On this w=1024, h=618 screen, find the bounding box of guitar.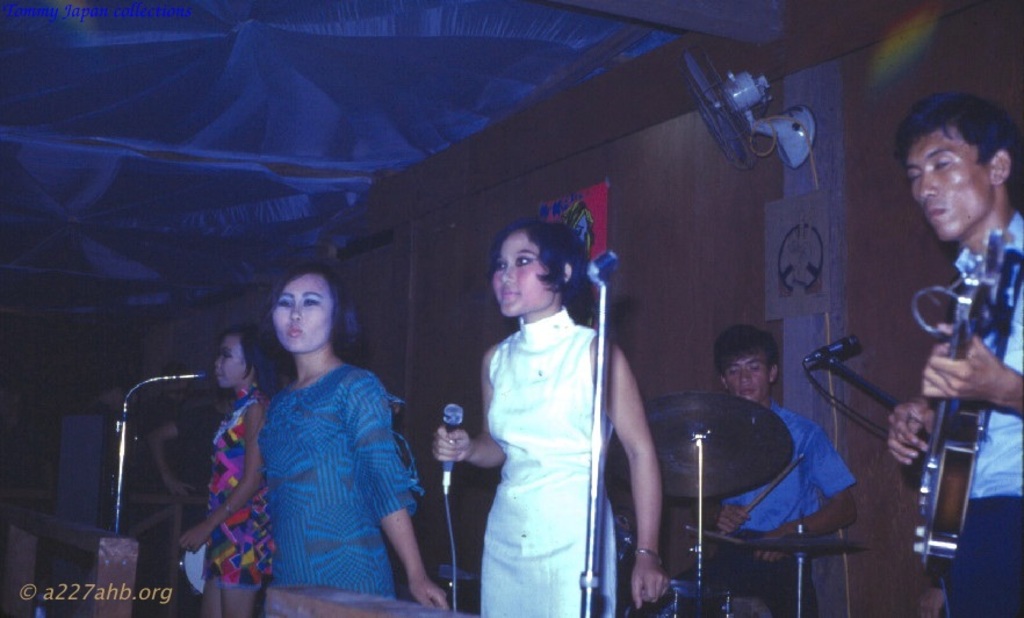
Bounding box: x1=906 y1=228 x2=1023 y2=589.
